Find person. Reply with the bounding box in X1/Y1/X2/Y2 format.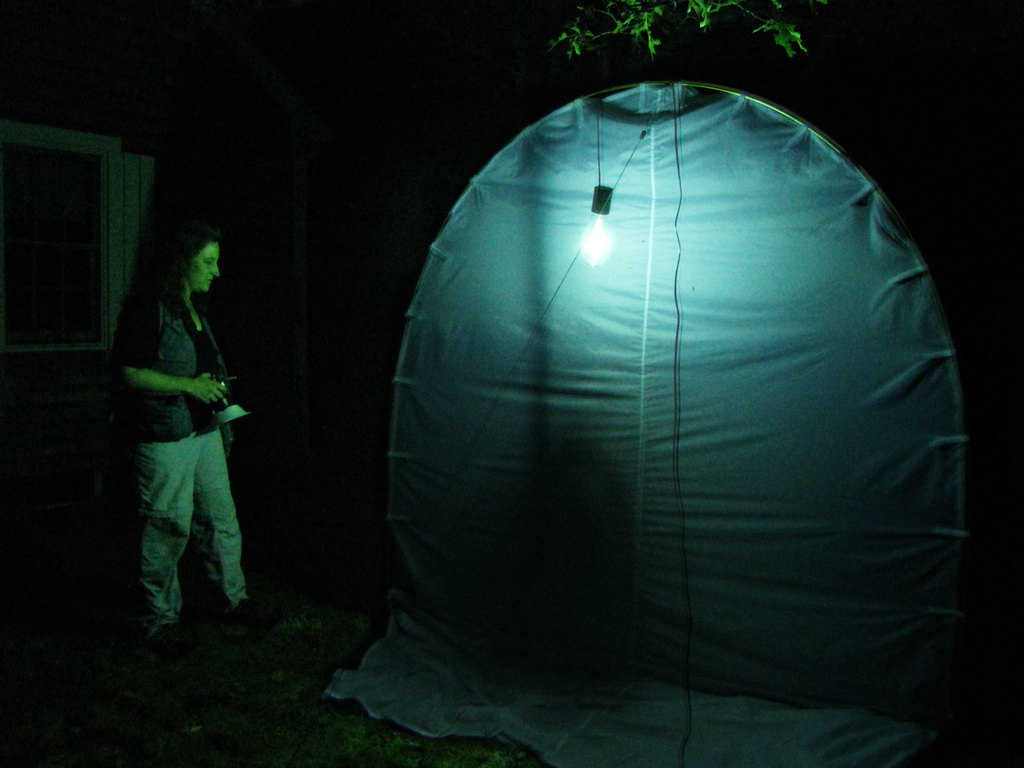
115/193/252/650.
